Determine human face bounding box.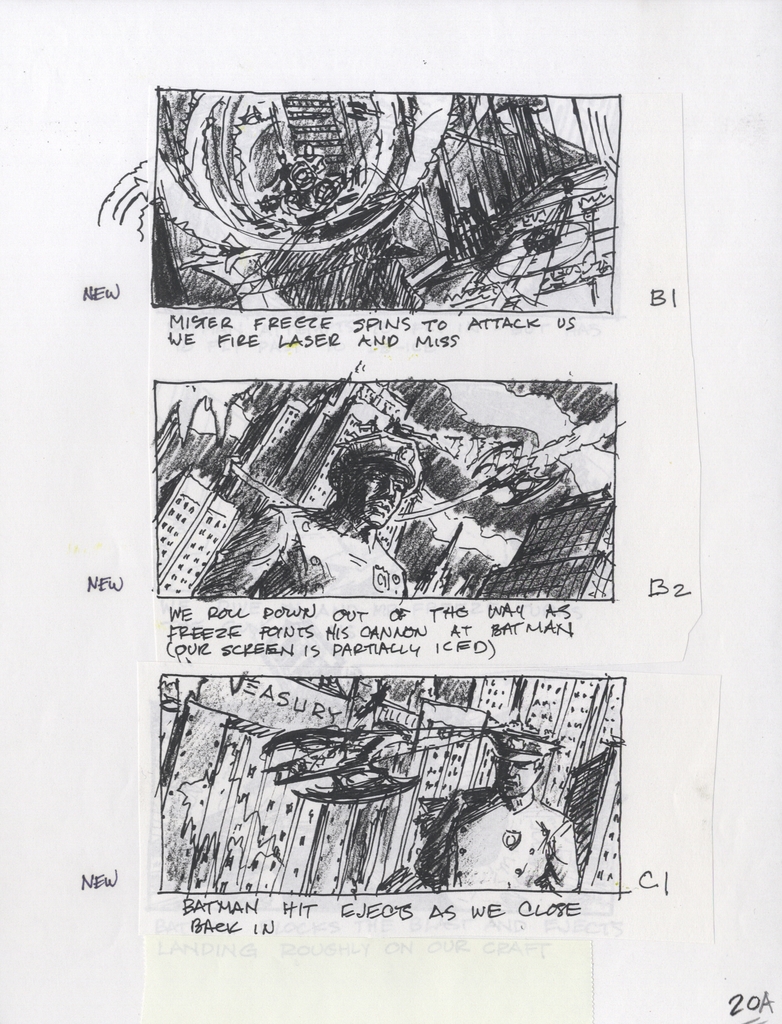
Determined: l=343, t=462, r=410, b=528.
